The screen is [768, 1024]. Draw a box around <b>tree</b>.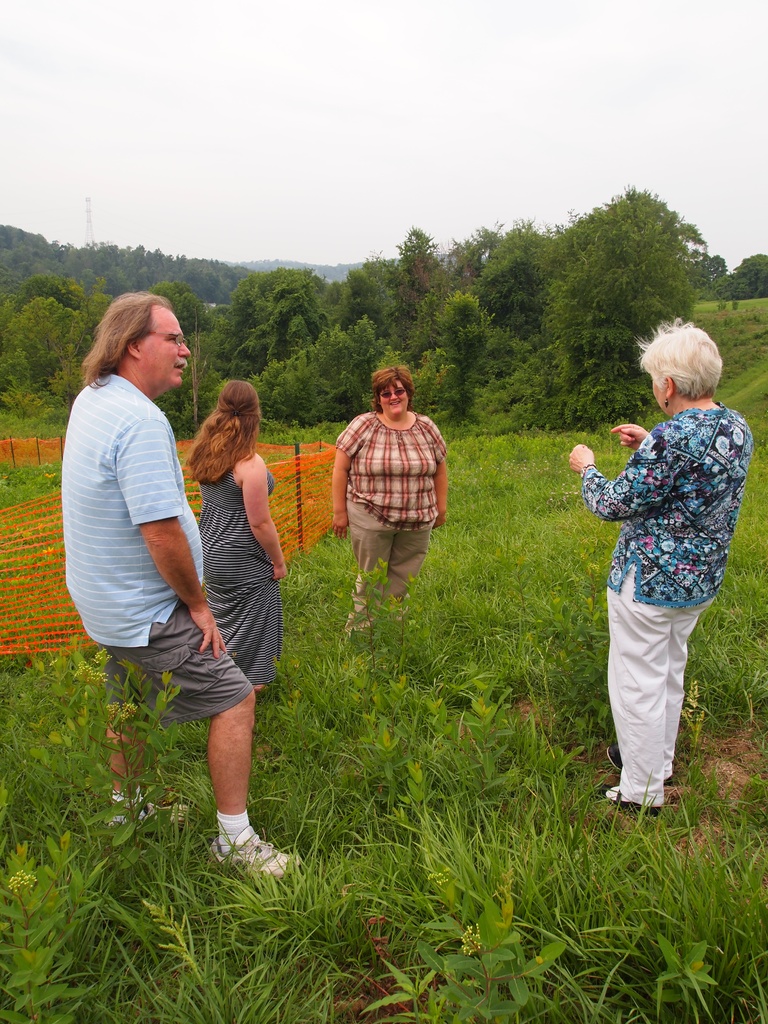
rect(4, 269, 56, 399).
